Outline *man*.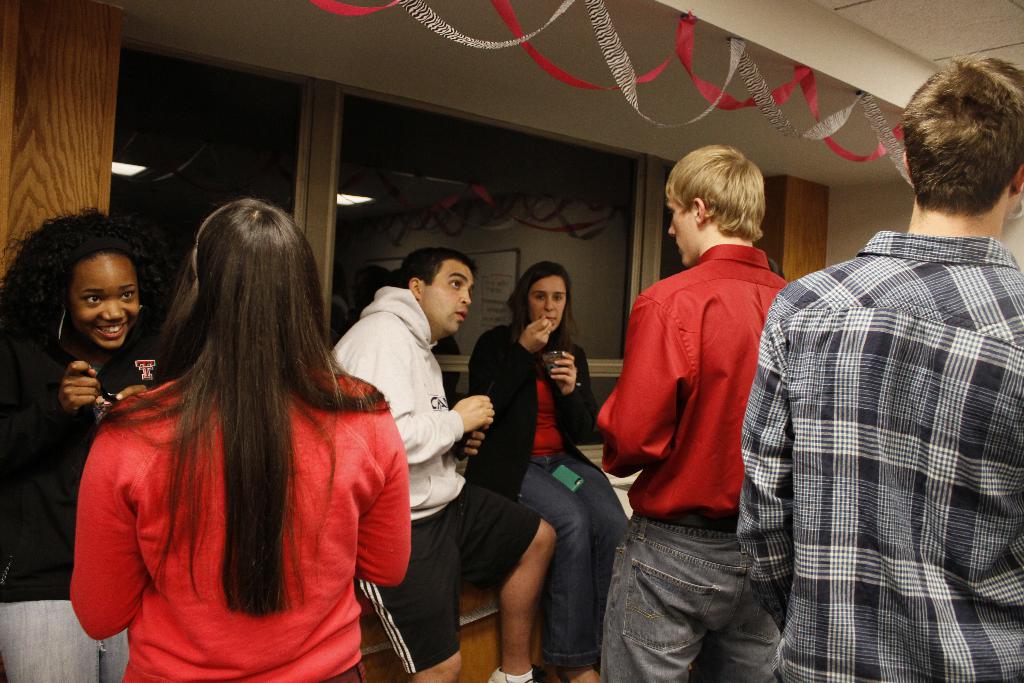
Outline: box=[751, 66, 1016, 664].
